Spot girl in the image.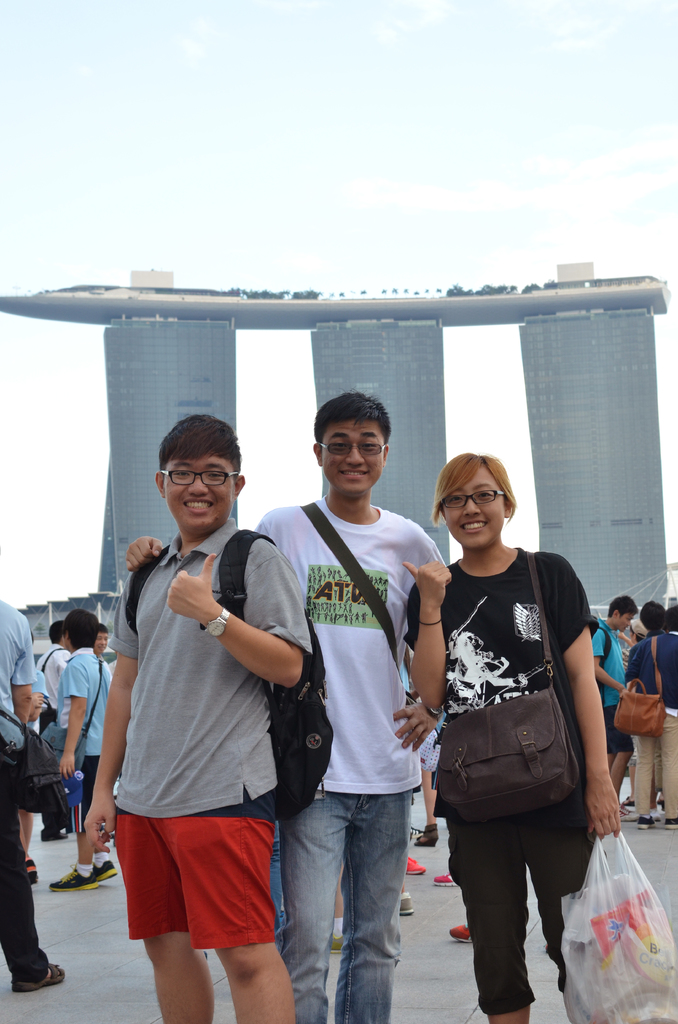
girl found at 407,454,620,1023.
